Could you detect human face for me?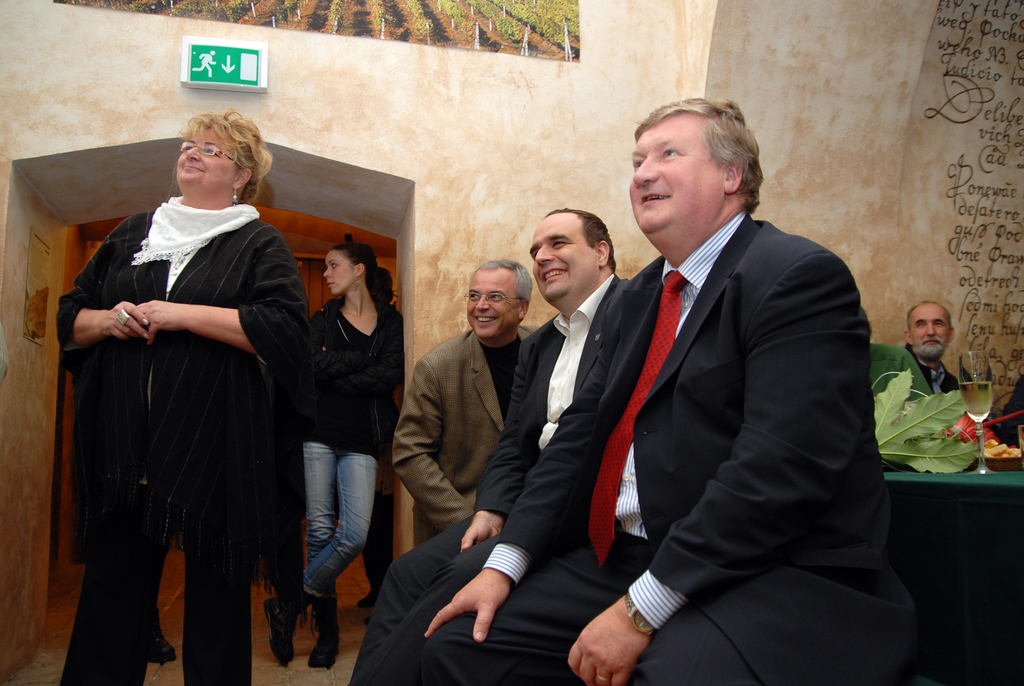
Detection result: l=321, t=253, r=356, b=295.
